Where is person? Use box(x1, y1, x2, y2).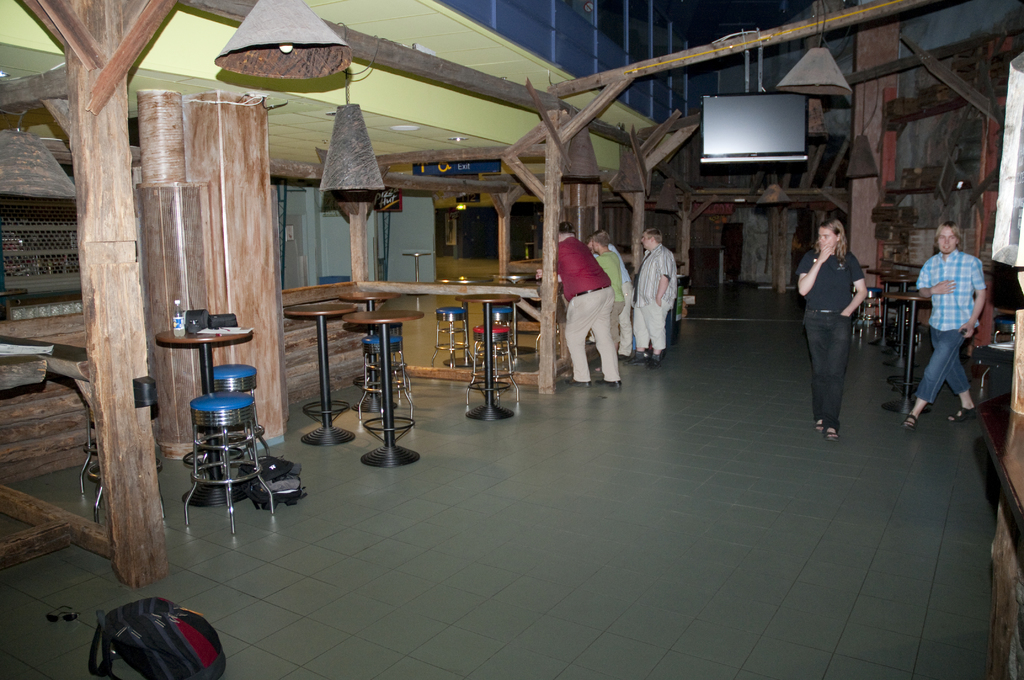
box(637, 229, 674, 353).
